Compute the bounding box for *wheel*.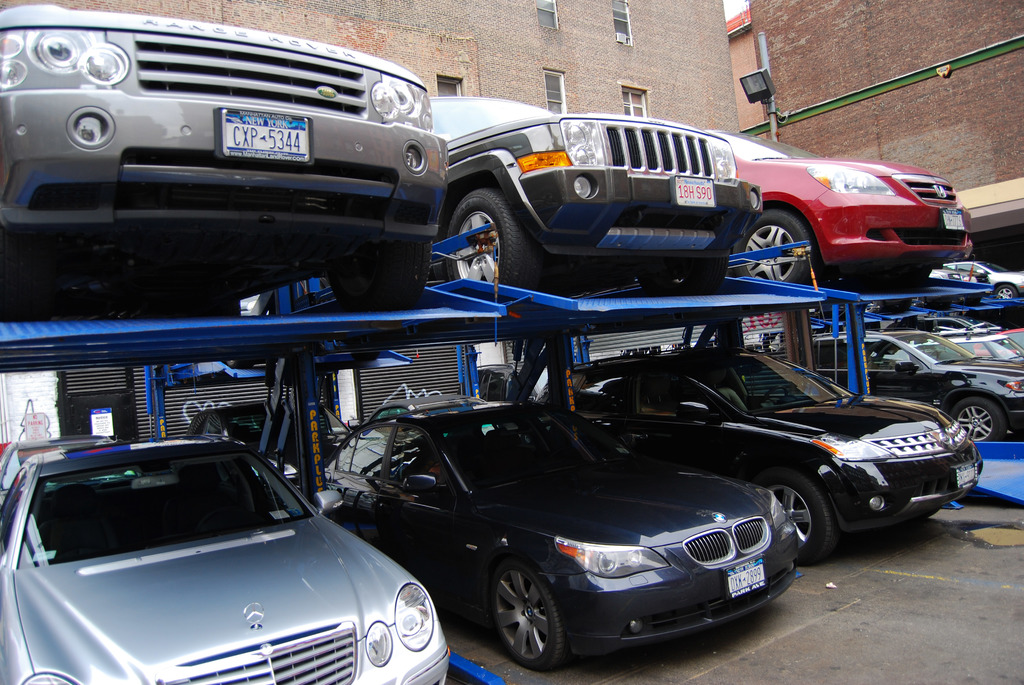
950,400,1006,444.
